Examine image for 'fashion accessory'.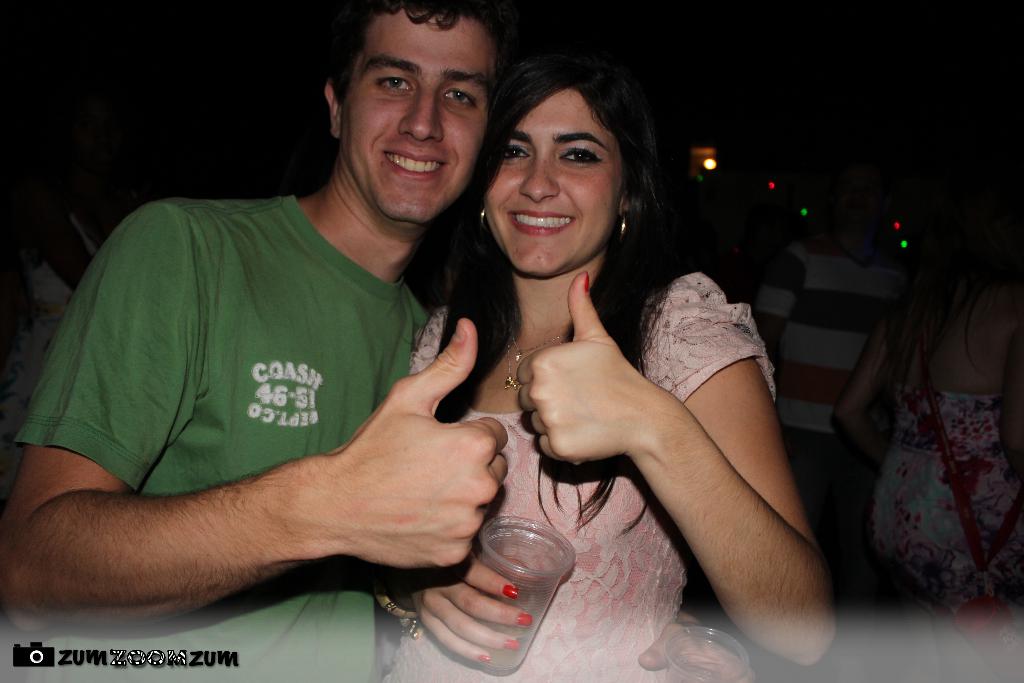
Examination result: (475, 205, 492, 235).
